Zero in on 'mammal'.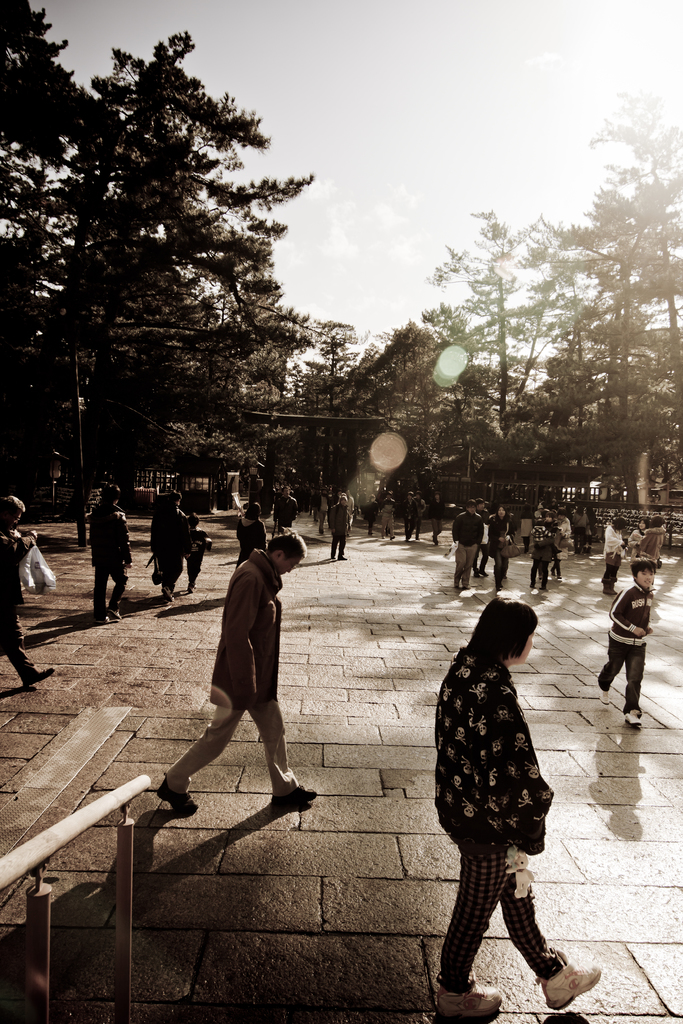
Zeroed in: {"left": 421, "top": 594, "right": 584, "bottom": 957}.
